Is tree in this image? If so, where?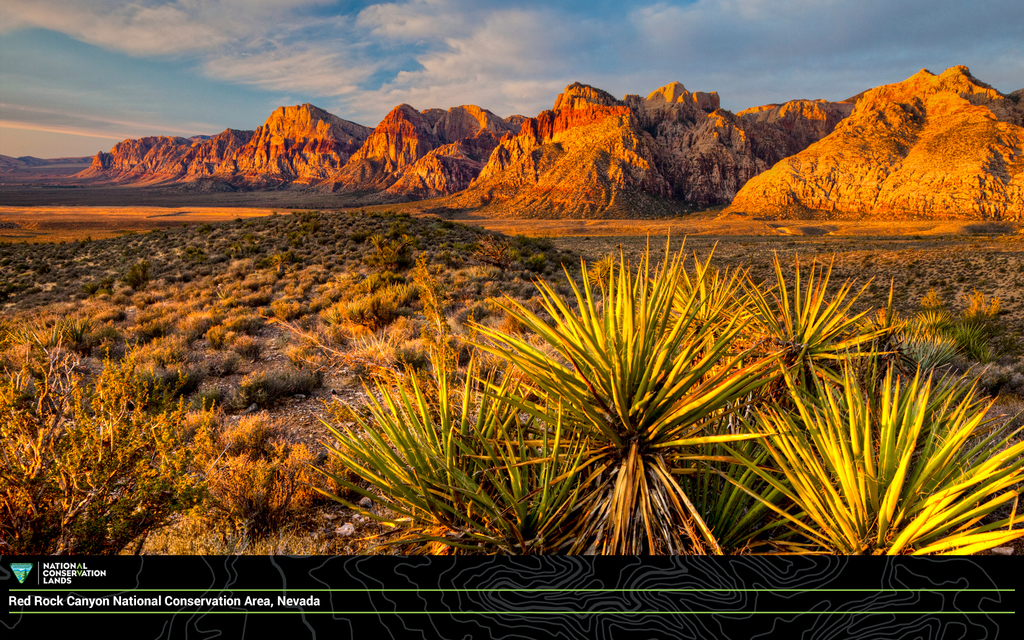
Yes, at [0, 322, 212, 582].
